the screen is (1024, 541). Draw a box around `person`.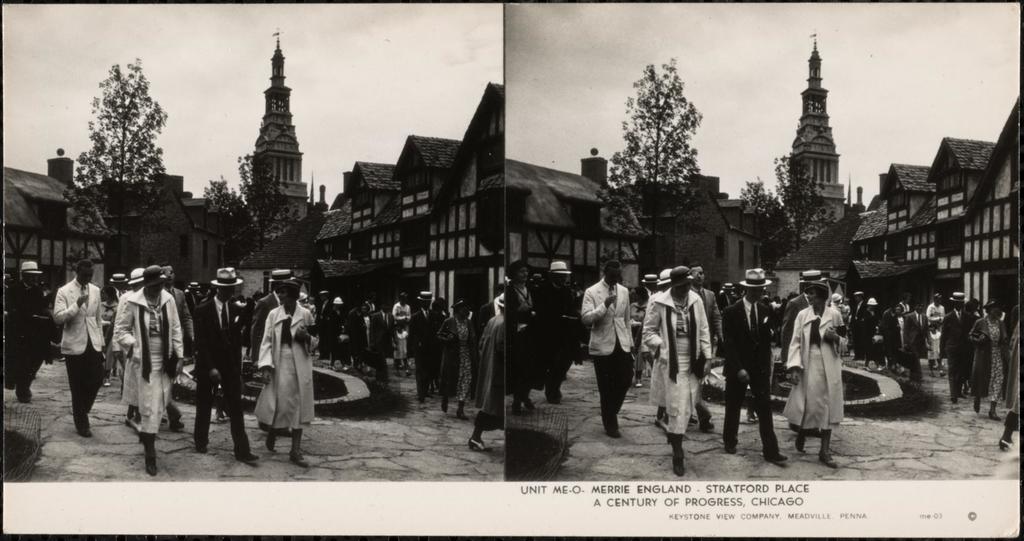
region(46, 260, 113, 446).
